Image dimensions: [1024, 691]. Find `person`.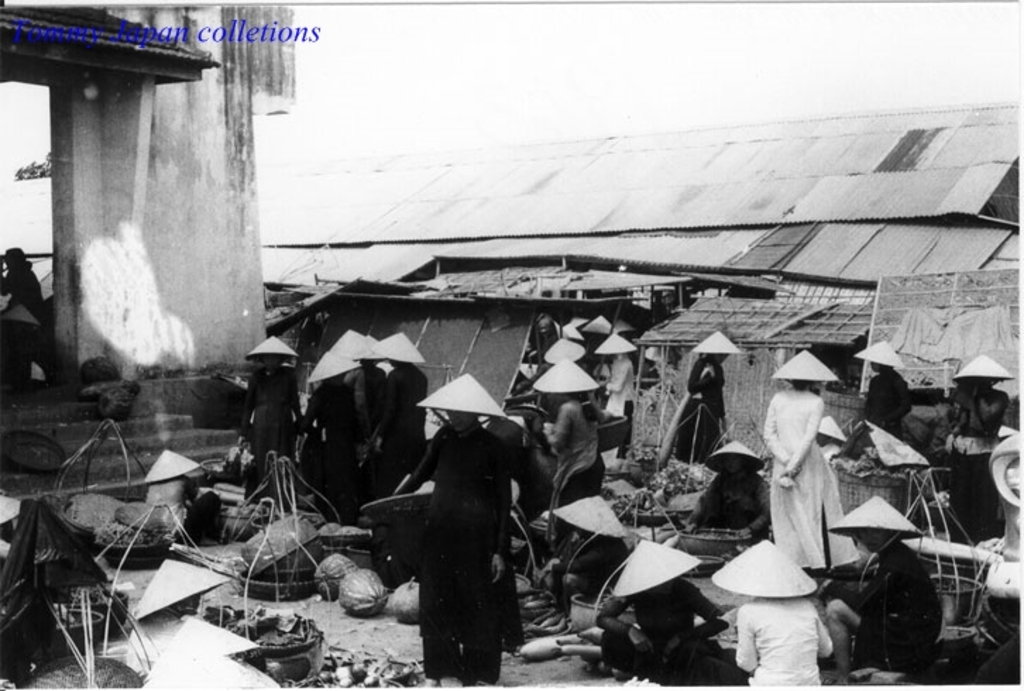
box(405, 381, 525, 688).
